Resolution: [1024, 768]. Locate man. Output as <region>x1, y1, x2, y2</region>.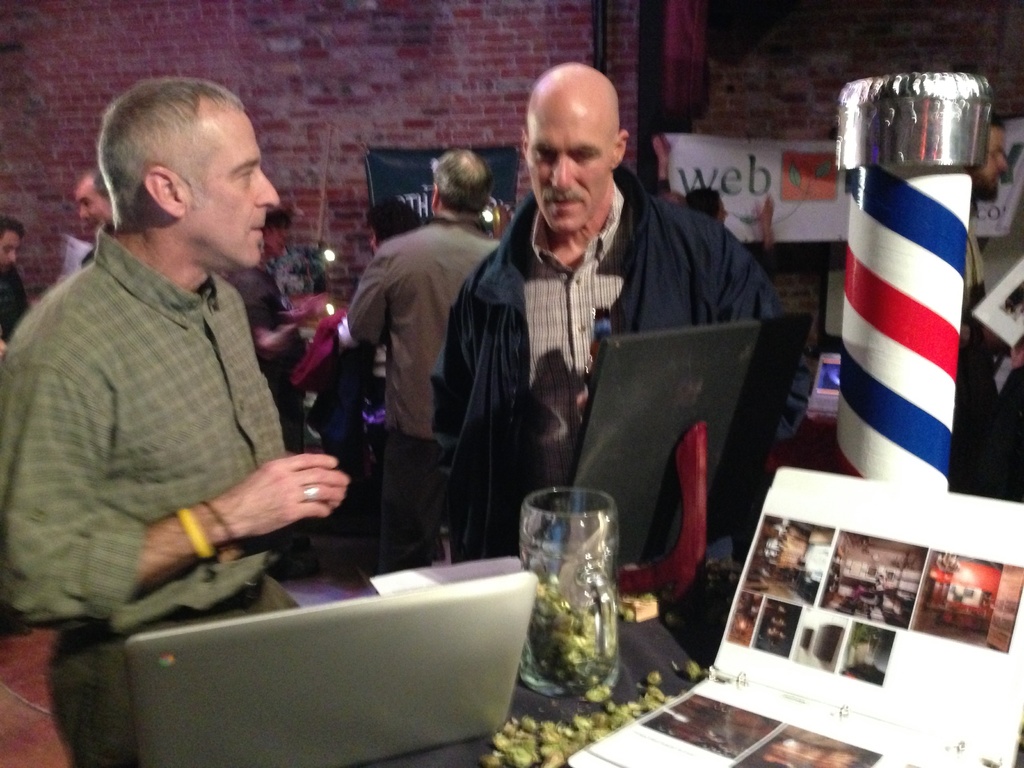
<region>67, 165, 113, 266</region>.
